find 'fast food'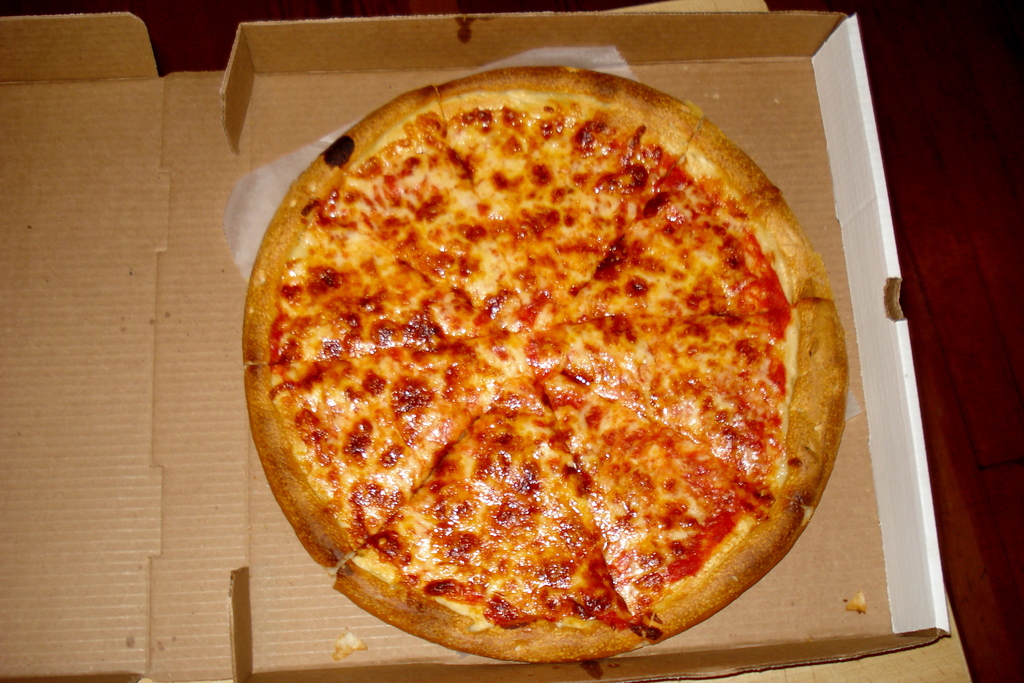
(x1=182, y1=40, x2=885, y2=632)
